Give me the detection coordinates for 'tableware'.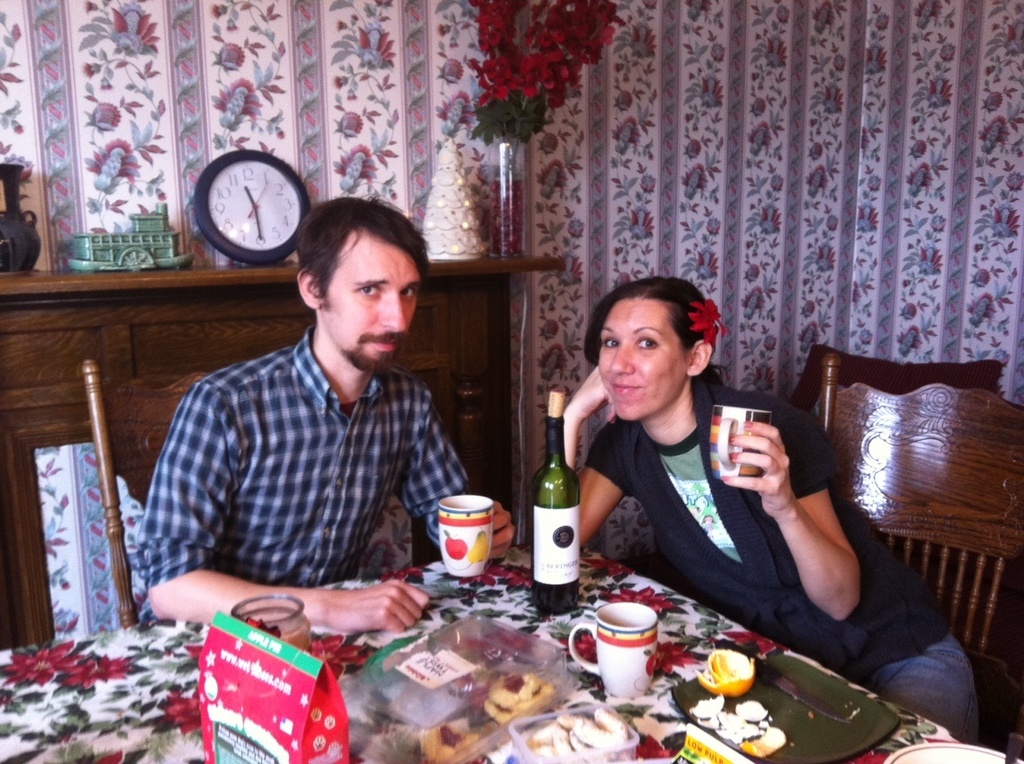
230, 595, 313, 654.
